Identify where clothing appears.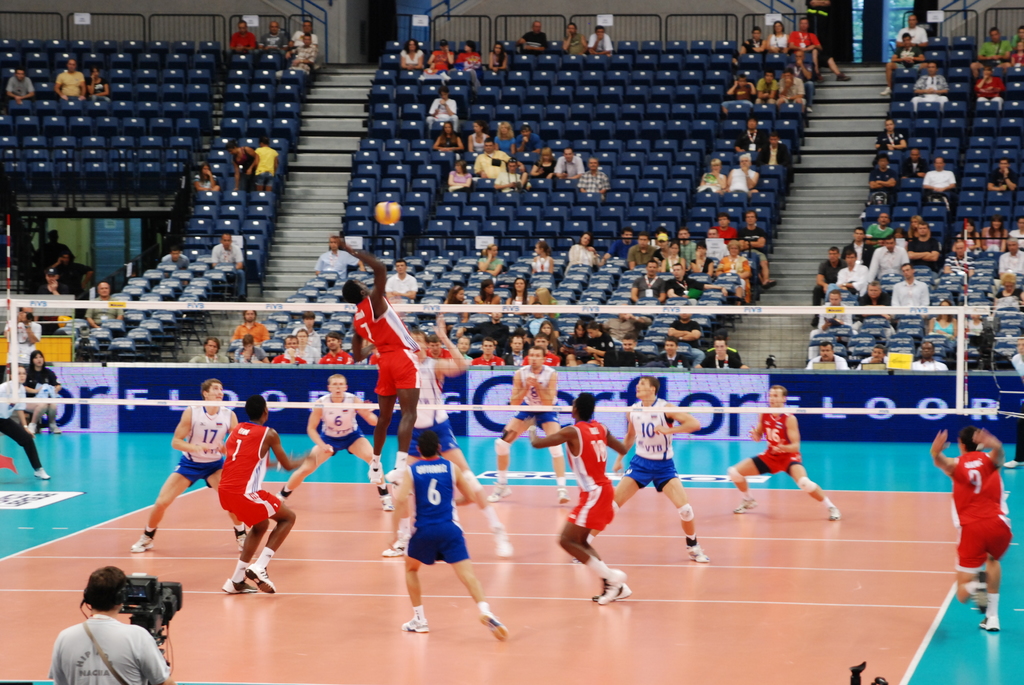
Appears at bbox=[1010, 228, 1023, 249].
